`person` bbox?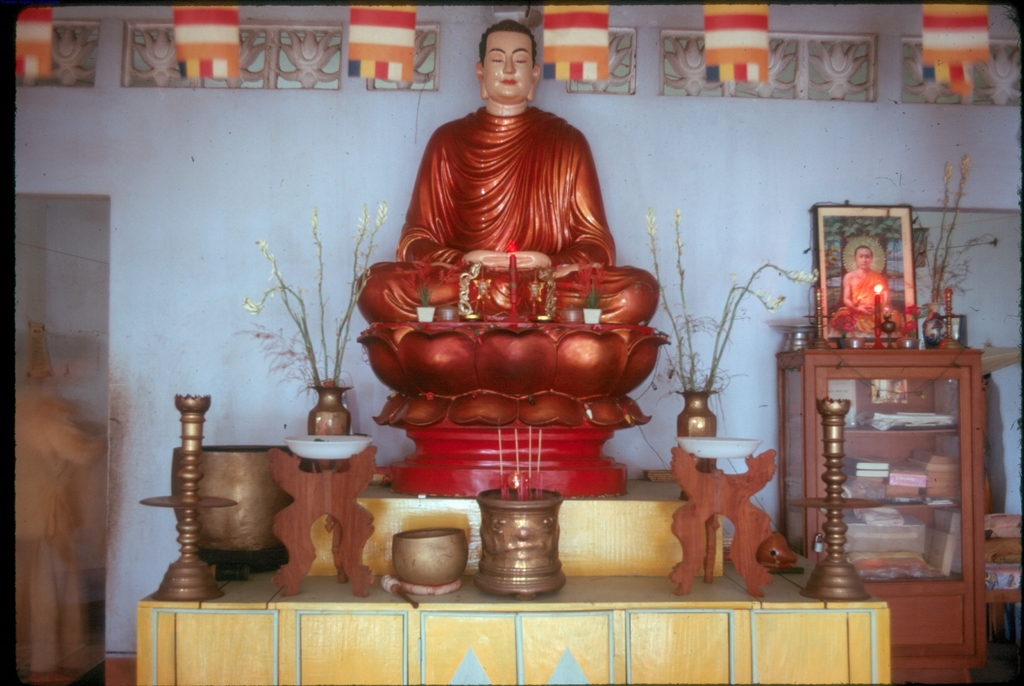
(left=831, top=246, right=906, bottom=336)
